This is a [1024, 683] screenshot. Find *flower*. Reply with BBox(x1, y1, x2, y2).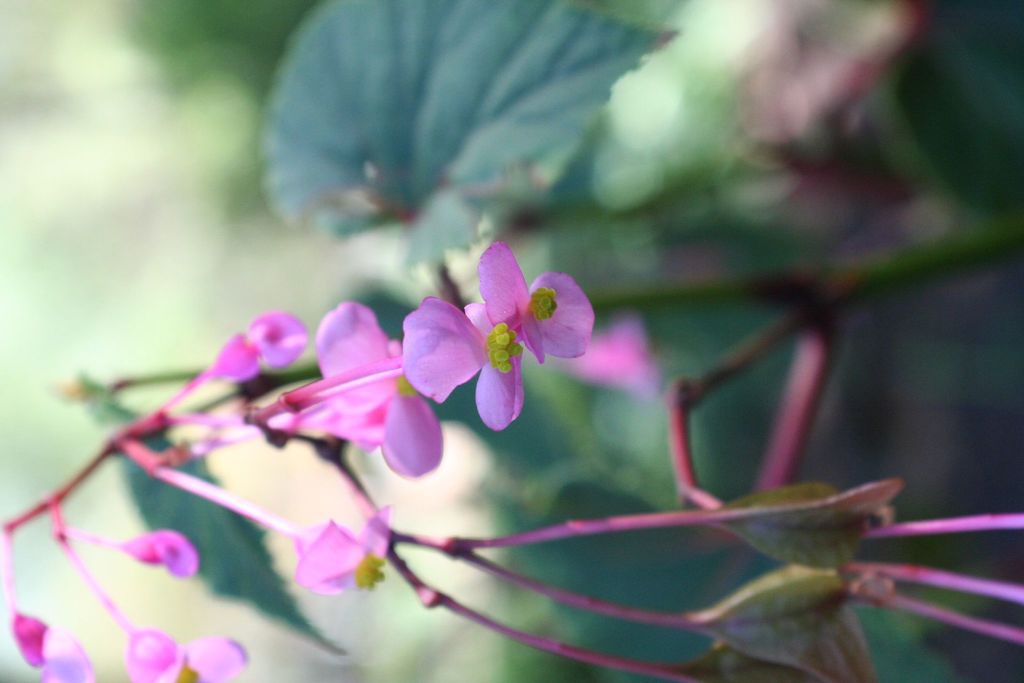
BBox(145, 459, 392, 599).
